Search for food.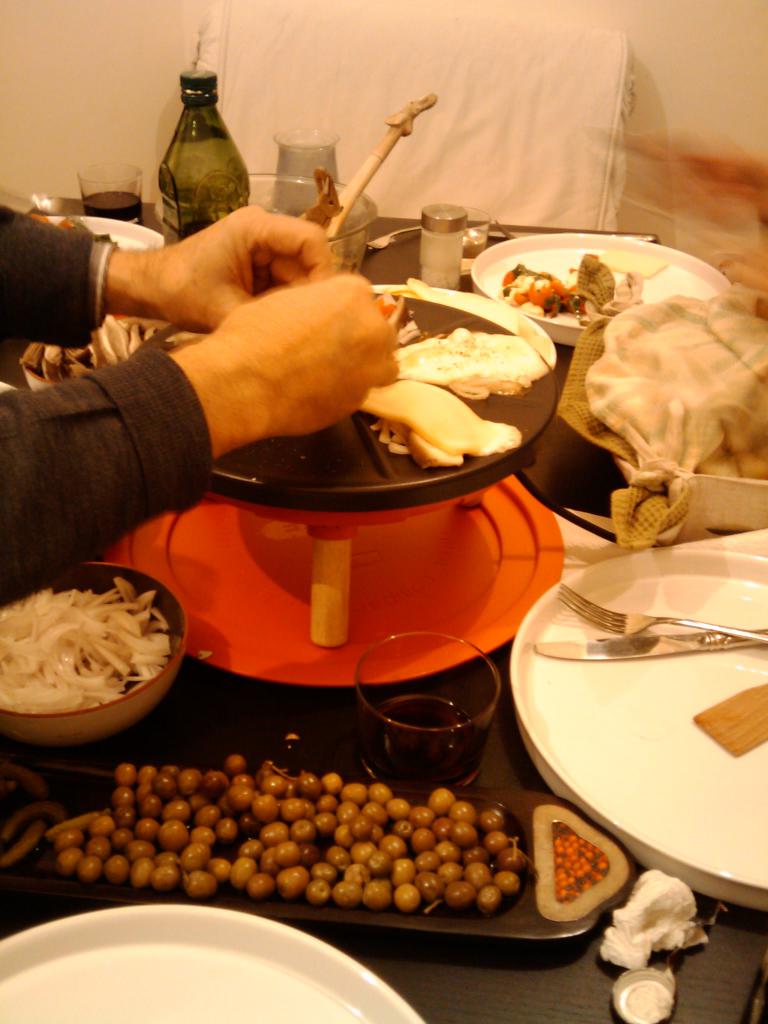
Found at rect(419, 227, 463, 293).
